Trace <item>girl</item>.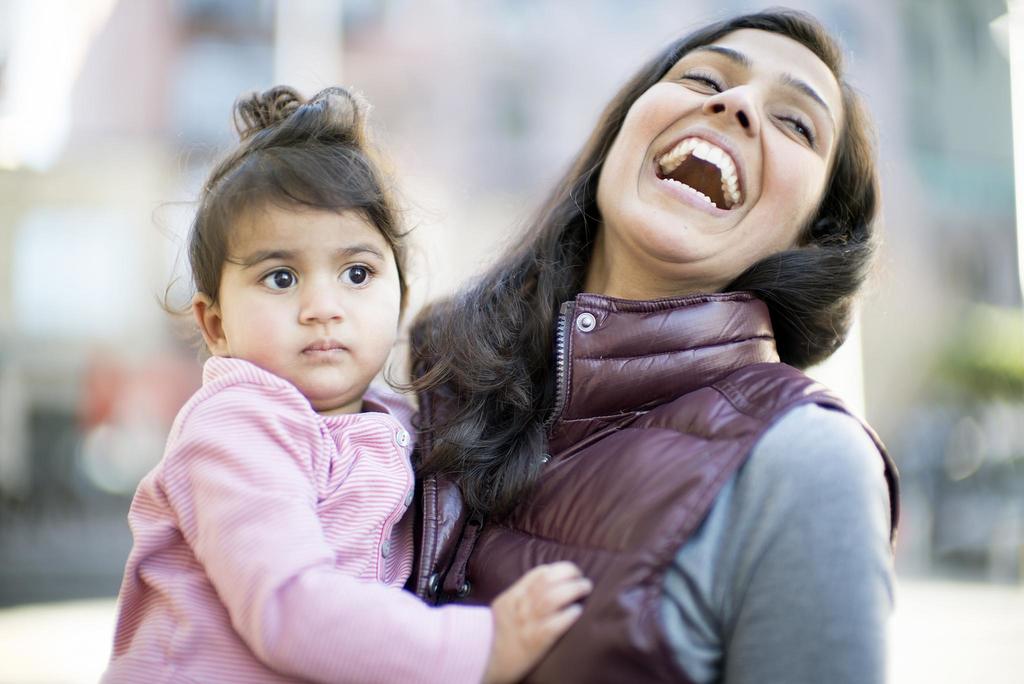
Traced to [100,86,609,683].
